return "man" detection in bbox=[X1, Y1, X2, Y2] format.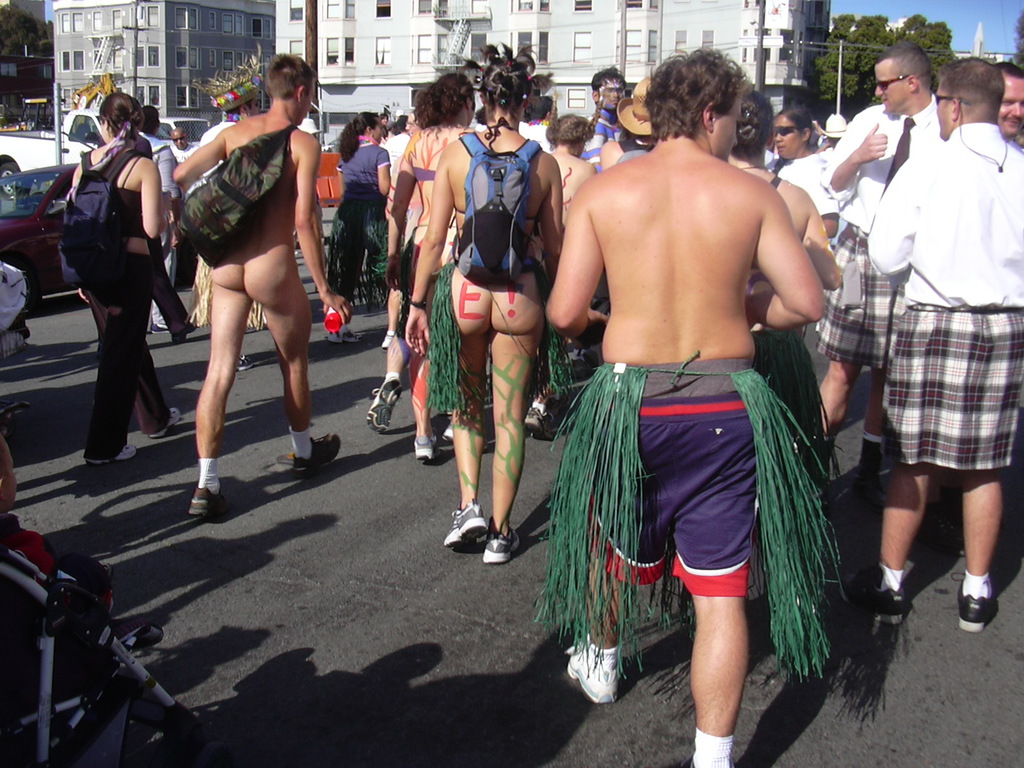
bbox=[170, 51, 355, 521].
